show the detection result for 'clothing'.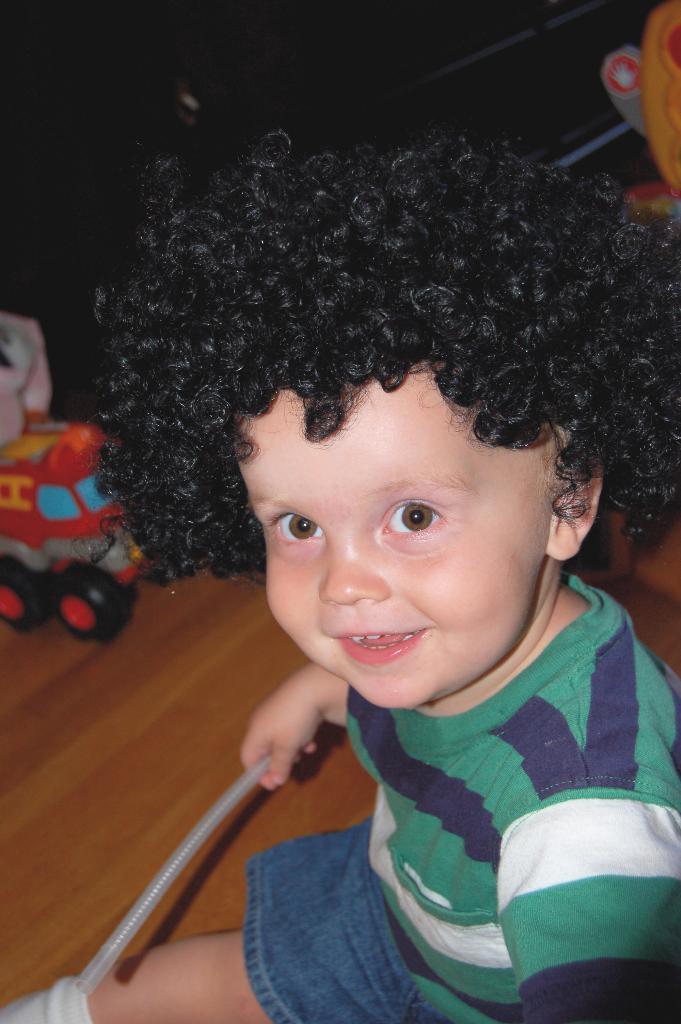
{"x1": 239, "y1": 592, "x2": 676, "y2": 1006}.
